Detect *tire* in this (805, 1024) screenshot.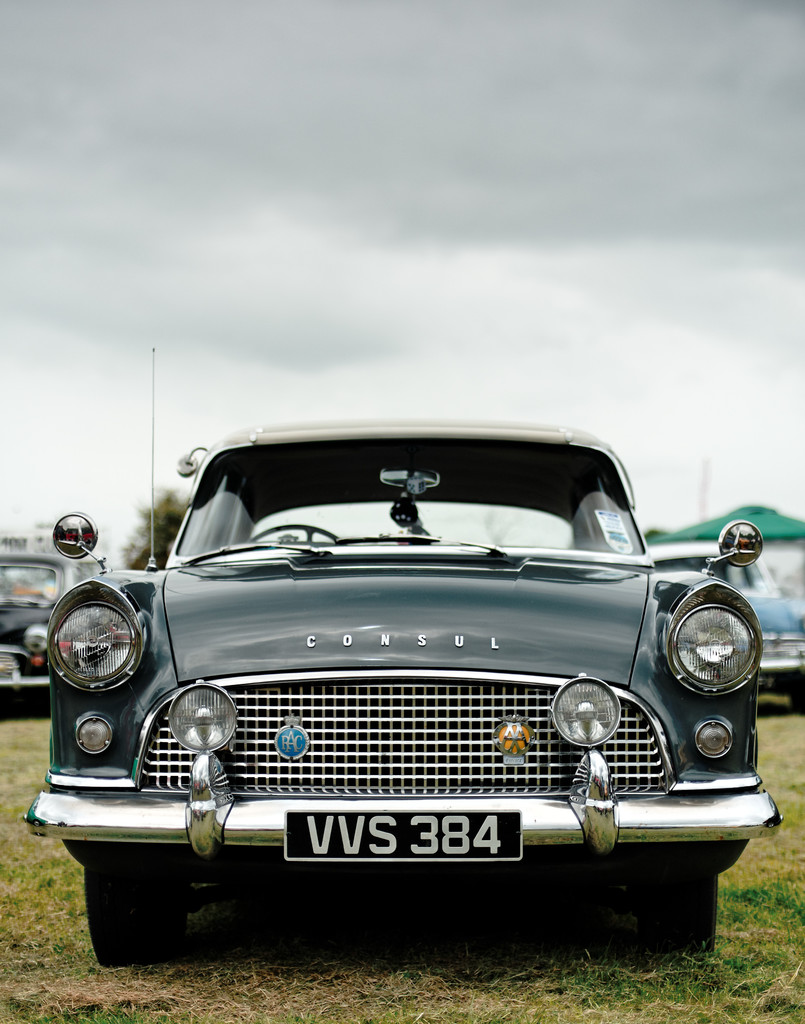
Detection: x1=784, y1=680, x2=804, y2=715.
